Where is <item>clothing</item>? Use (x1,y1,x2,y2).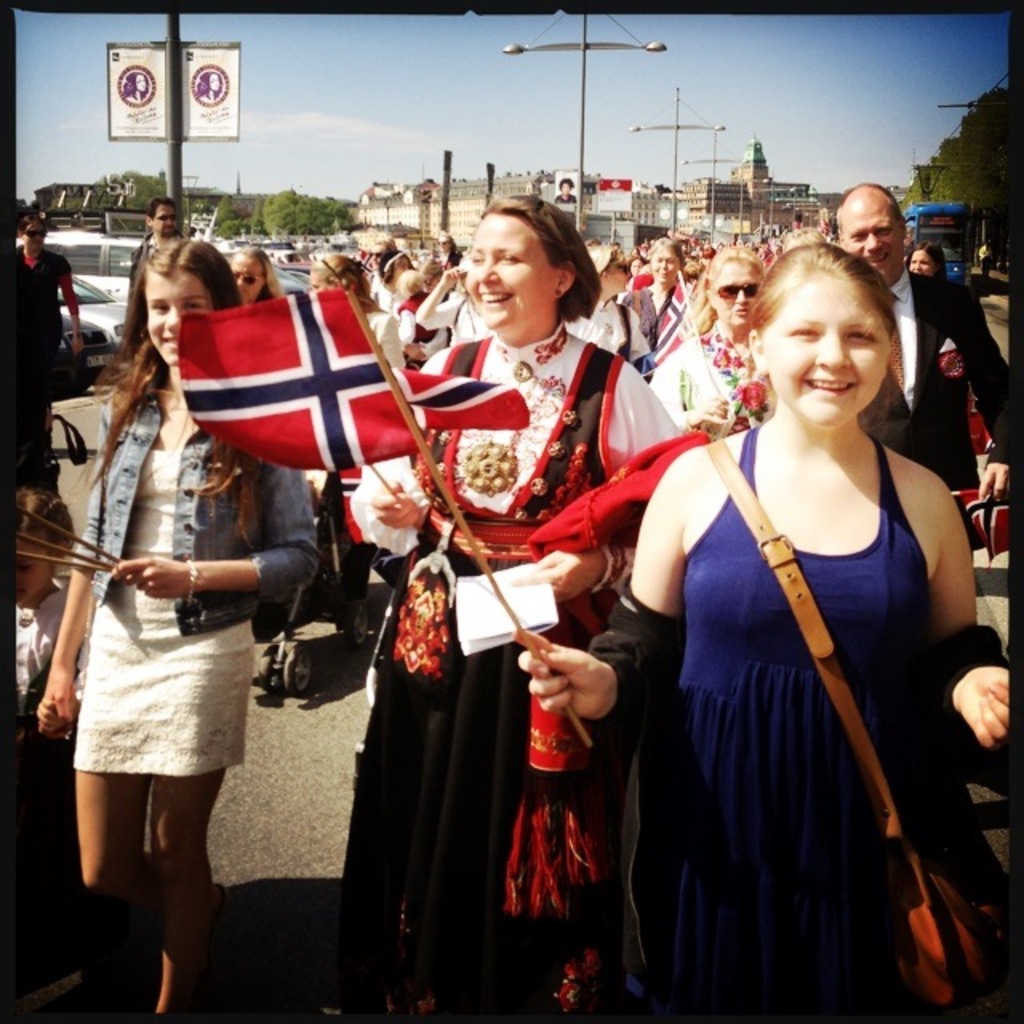
(632,362,966,973).
